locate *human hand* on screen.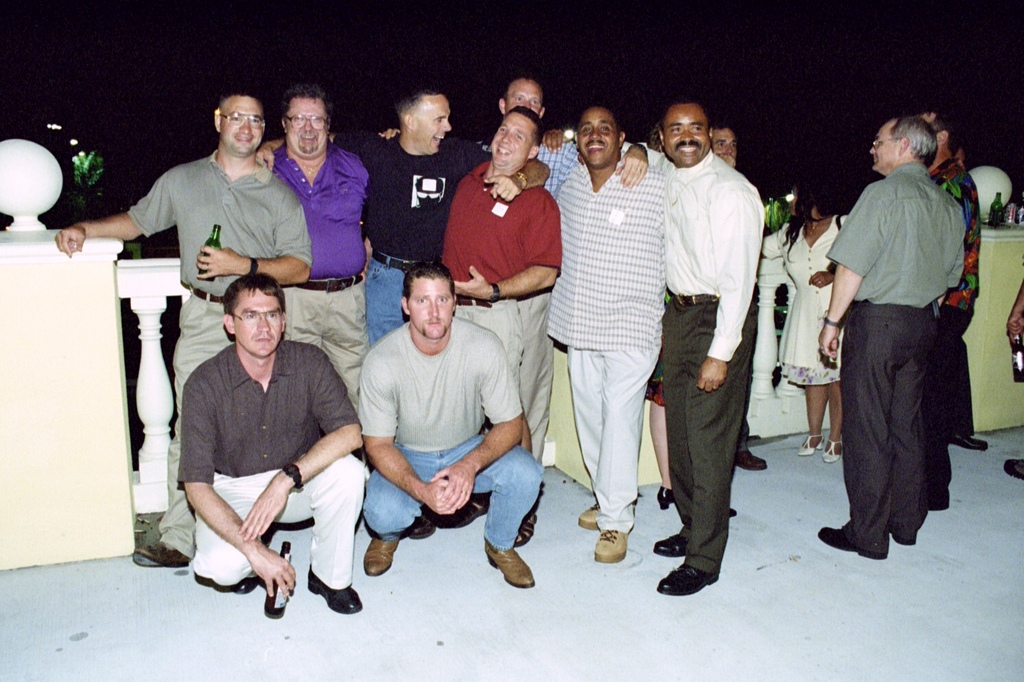
On screen at [x1=718, y1=153, x2=734, y2=168].
